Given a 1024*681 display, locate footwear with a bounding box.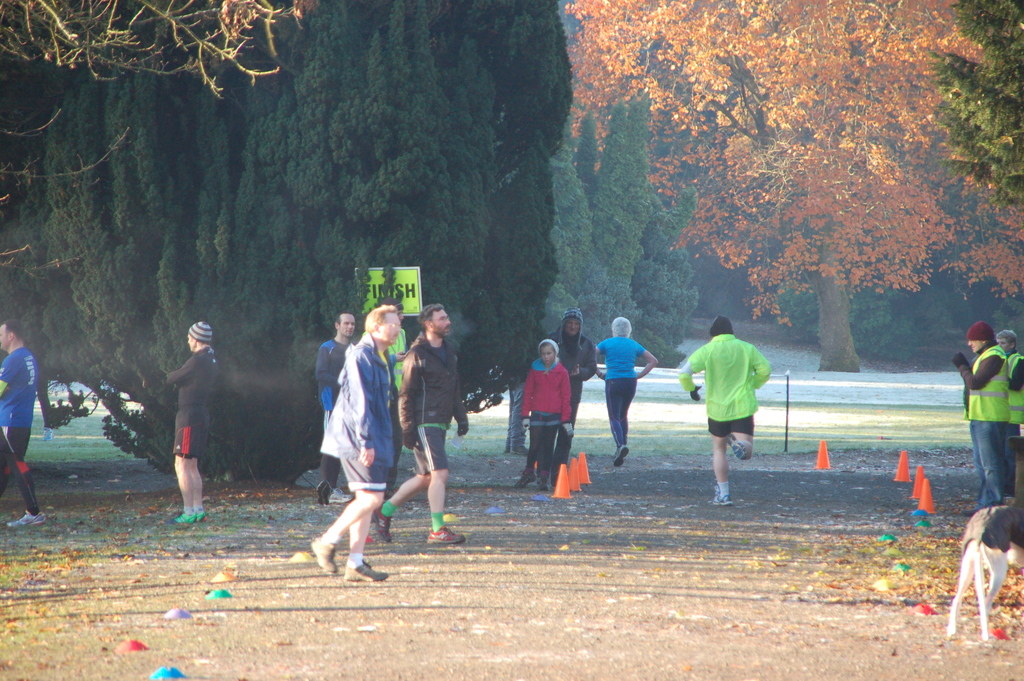
Located: (194, 509, 209, 523).
